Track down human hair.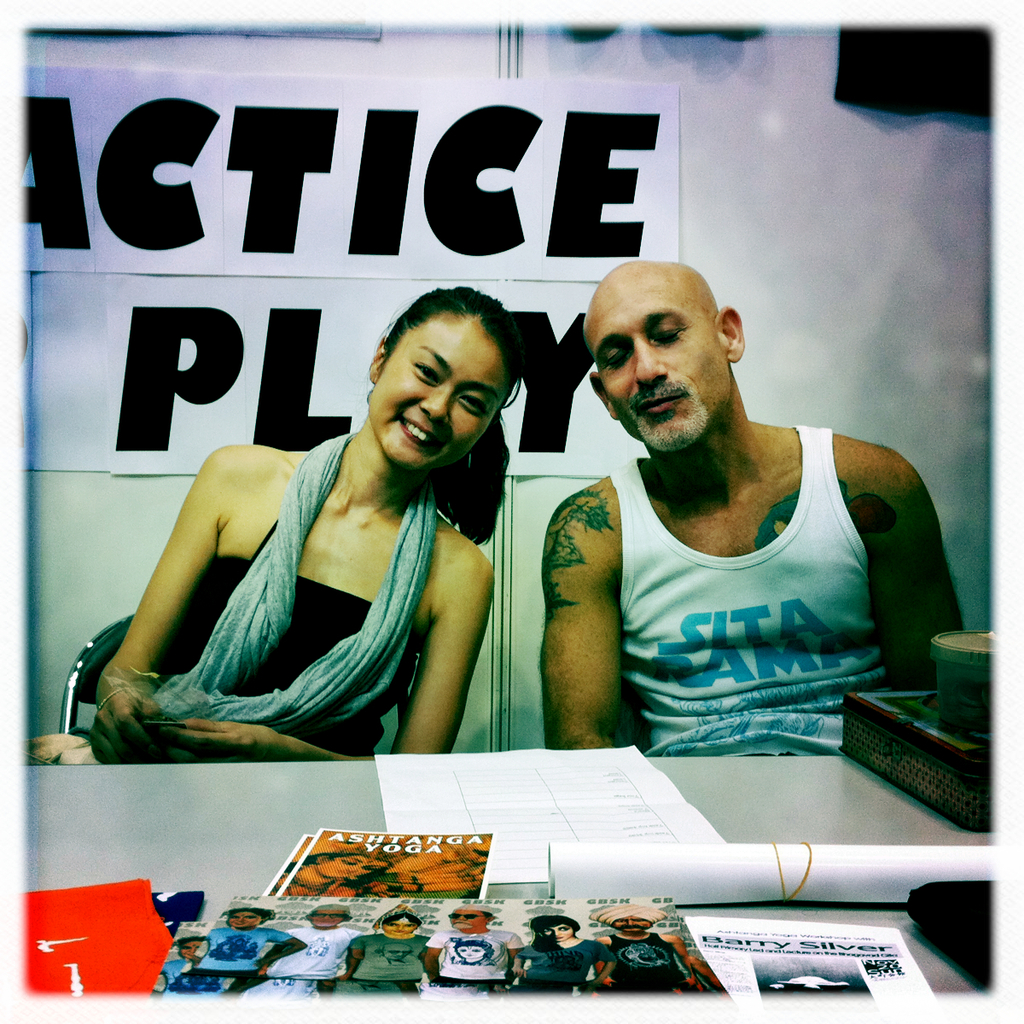
Tracked to pyautogui.locateOnScreen(373, 285, 524, 548).
